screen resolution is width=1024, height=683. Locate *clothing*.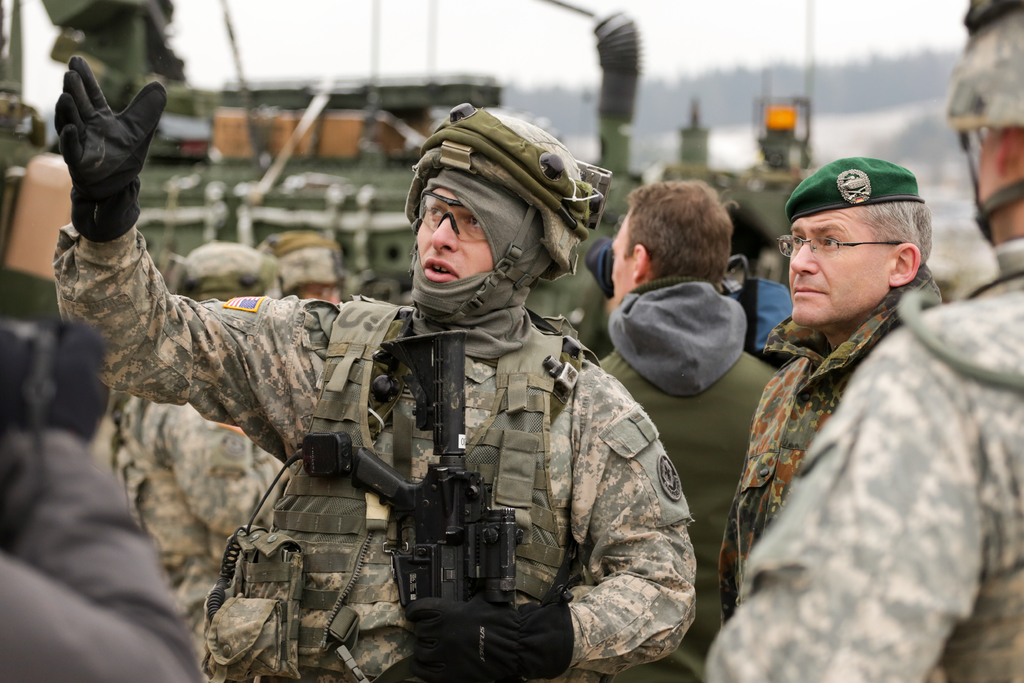
bbox=(596, 272, 783, 682).
